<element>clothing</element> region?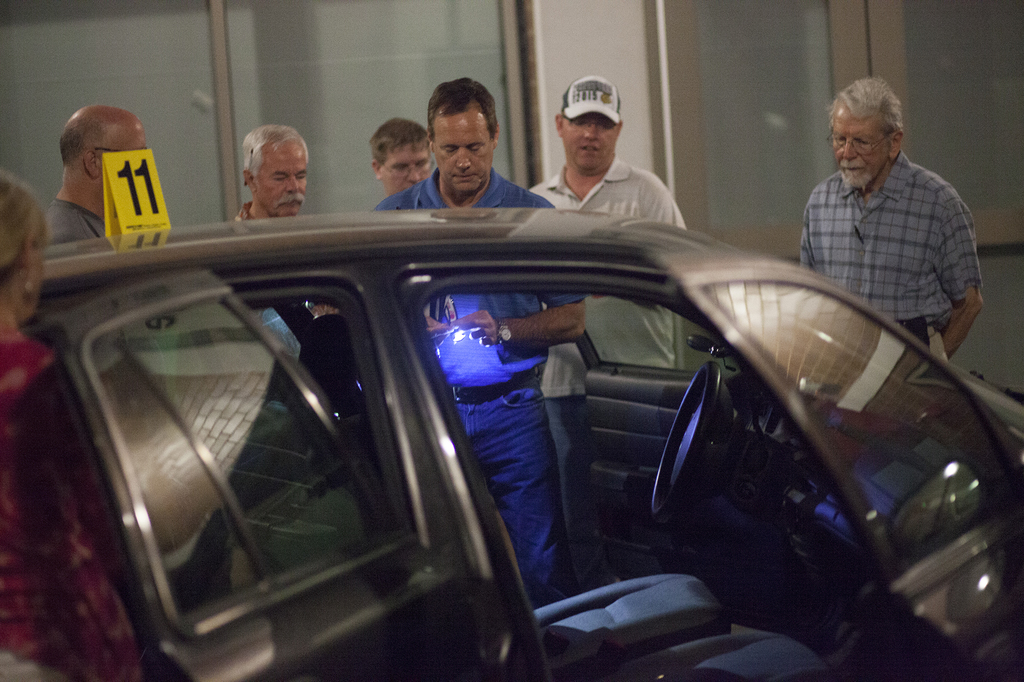
crop(369, 164, 588, 606)
